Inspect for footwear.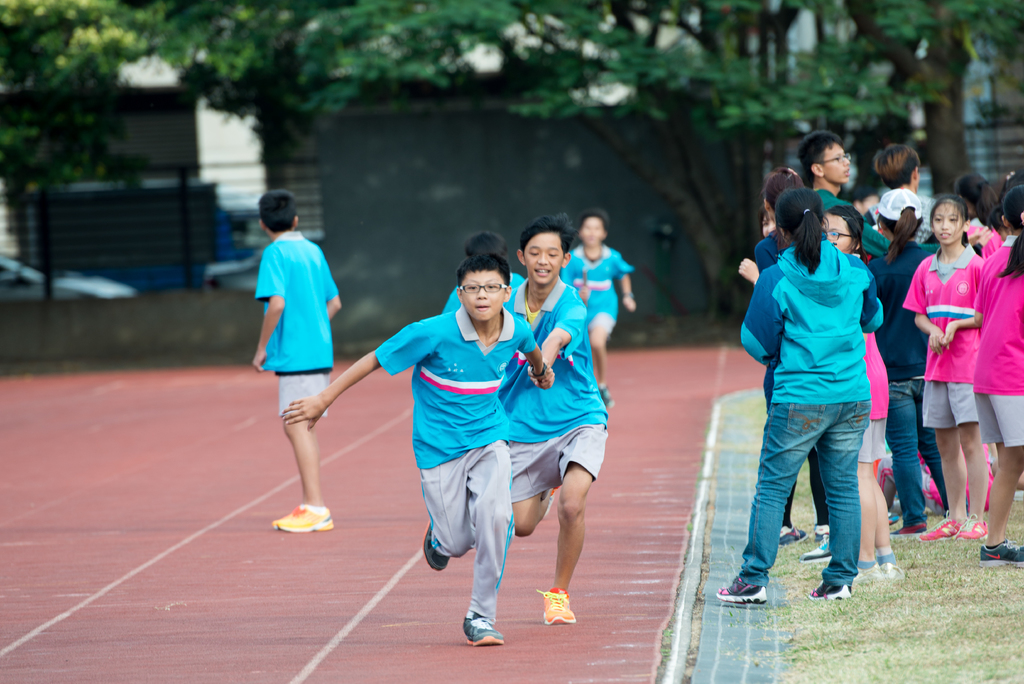
Inspection: l=272, t=488, r=336, b=546.
